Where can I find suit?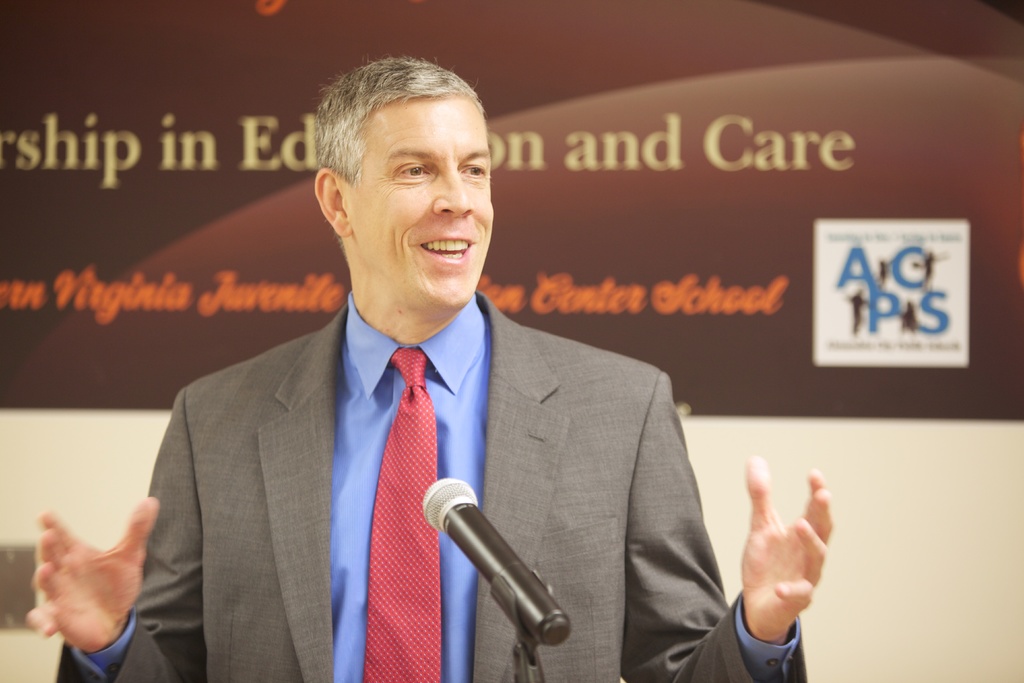
You can find it at [x1=54, y1=293, x2=804, y2=679].
